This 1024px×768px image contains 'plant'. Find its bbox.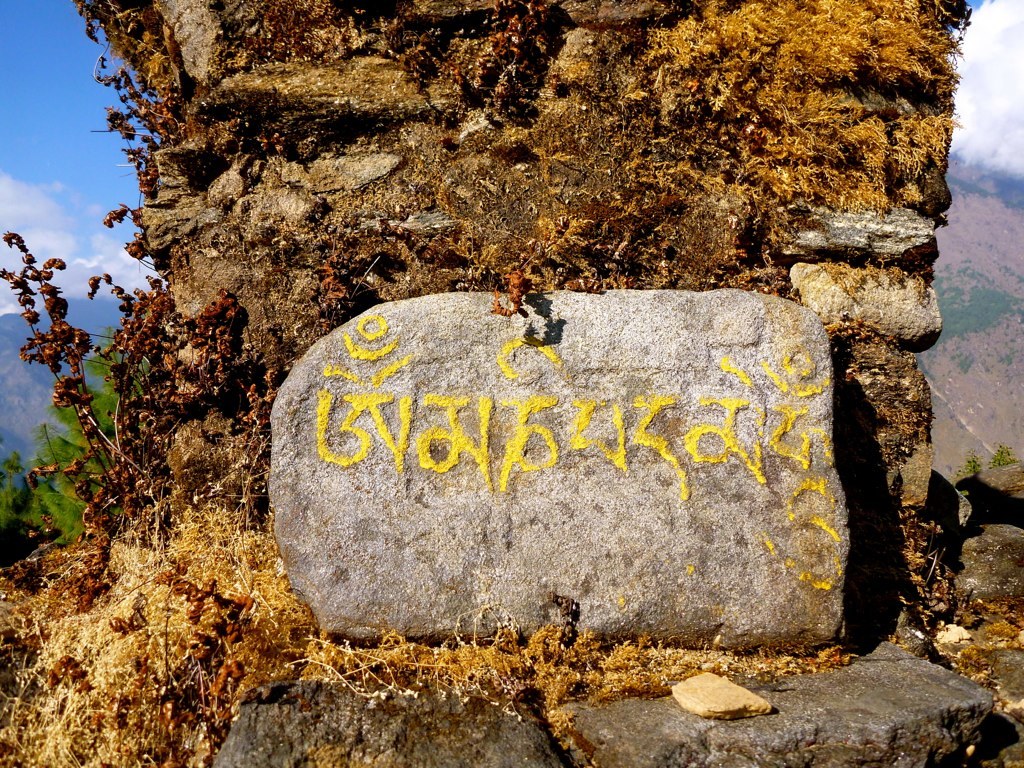
6, 217, 212, 558.
